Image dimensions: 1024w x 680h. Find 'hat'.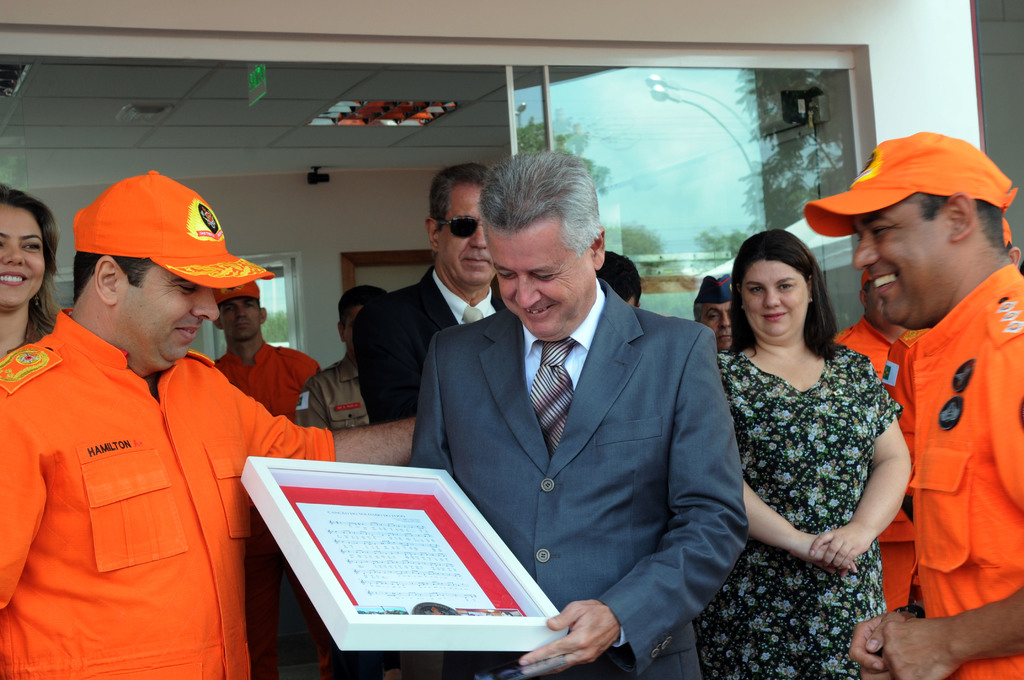
Rect(73, 168, 274, 292).
